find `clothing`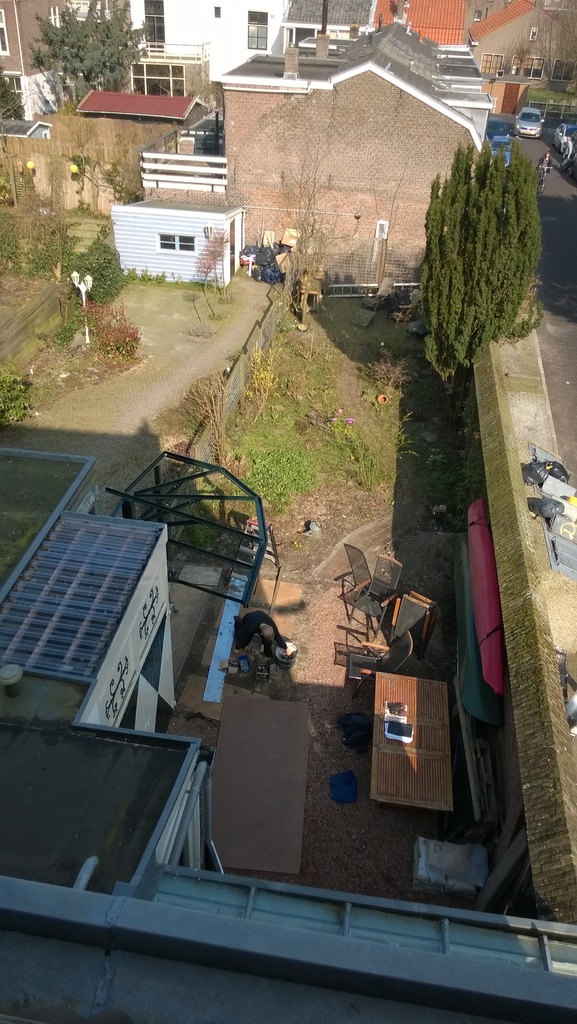
{"x1": 235, "y1": 609, "x2": 290, "y2": 659}
